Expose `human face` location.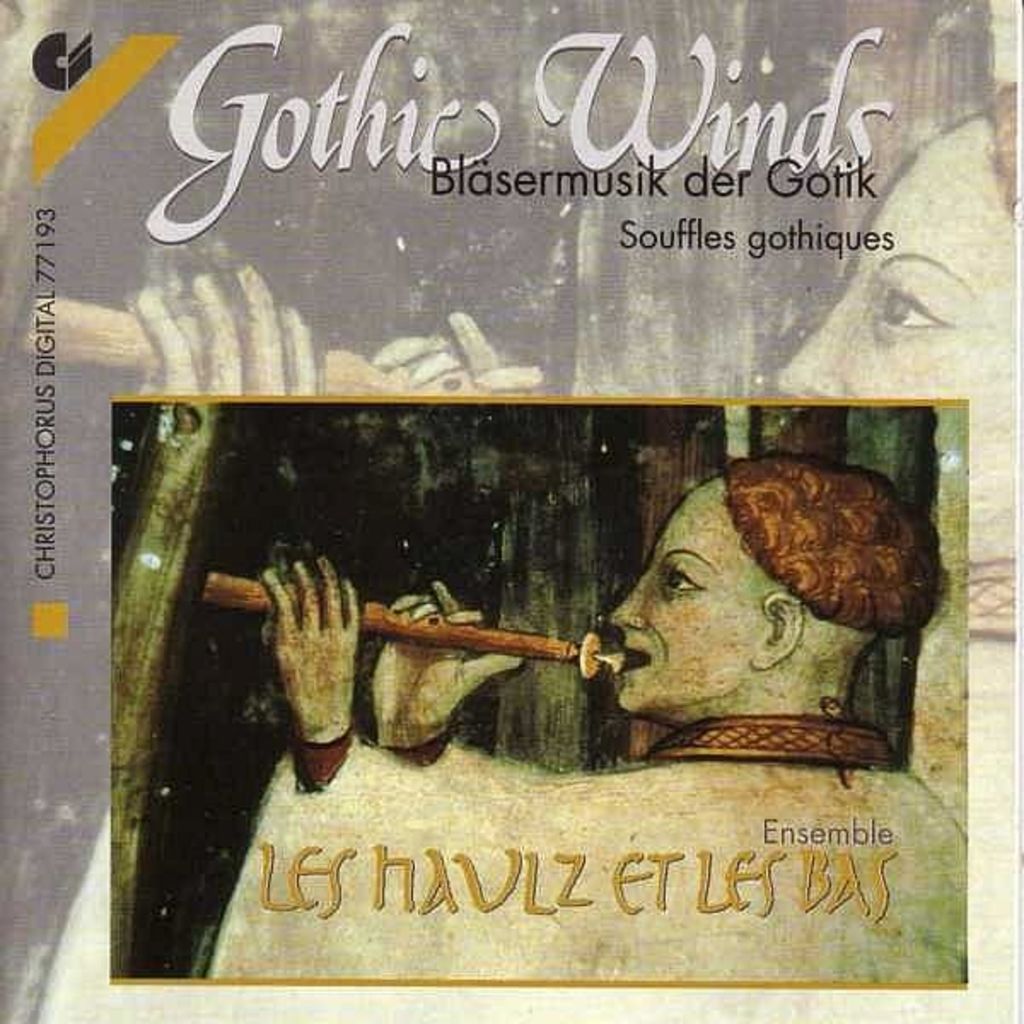
Exposed at crop(602, 474, 763, 710).
